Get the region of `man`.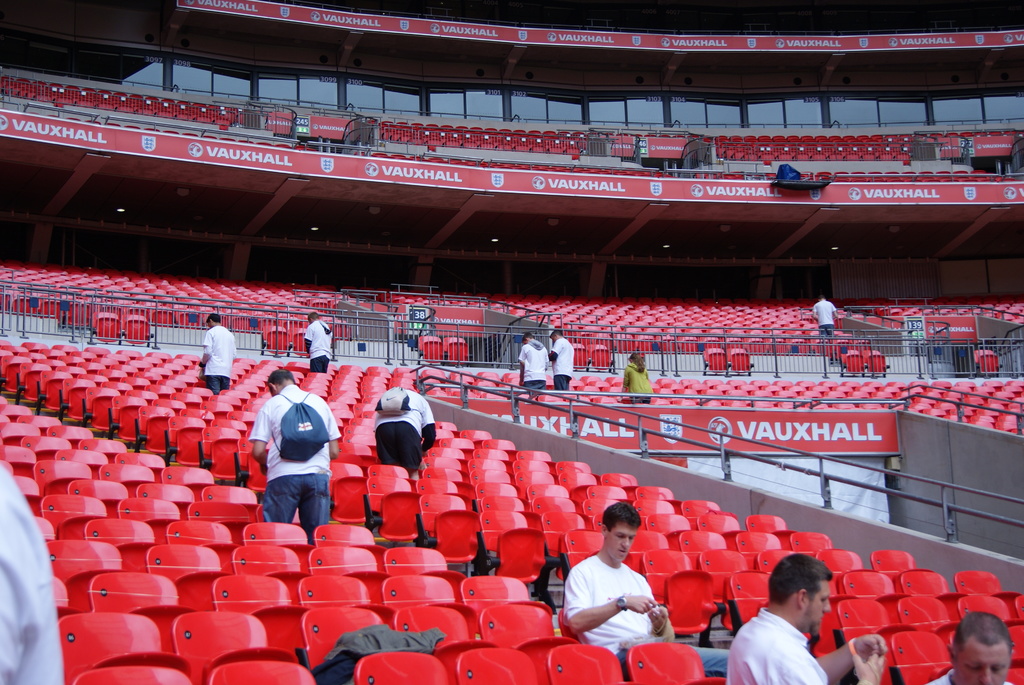
[left=918, top=608, right=1023, bottom=684].
